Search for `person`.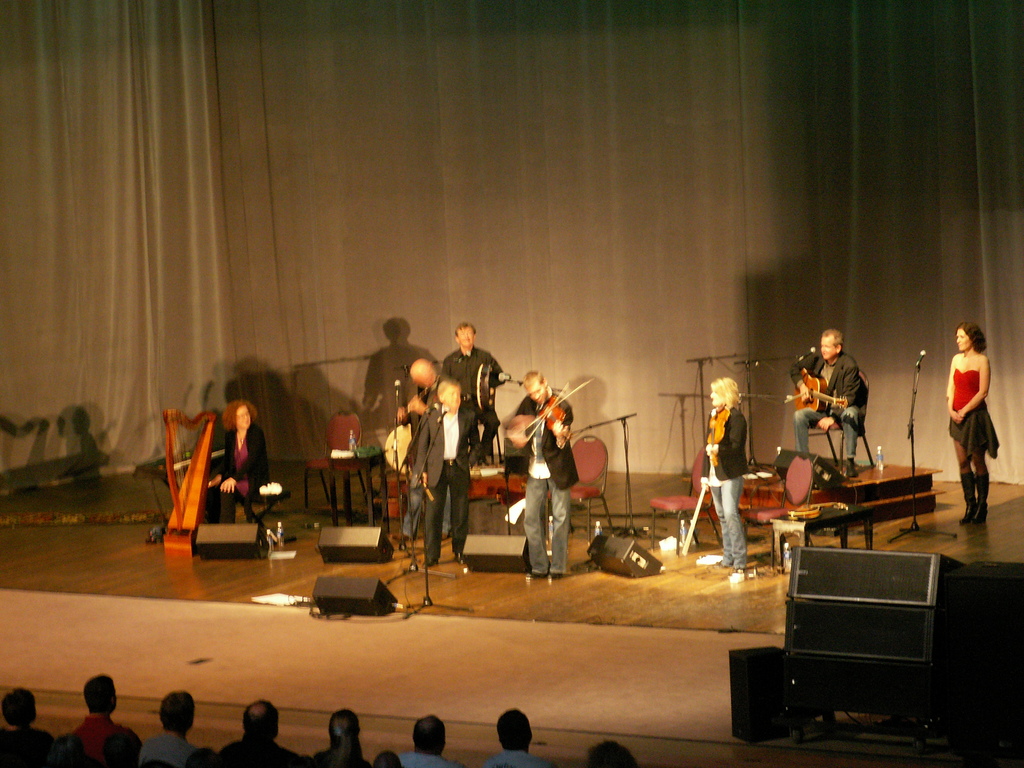
Found at region(447, 323, 503, 468).
